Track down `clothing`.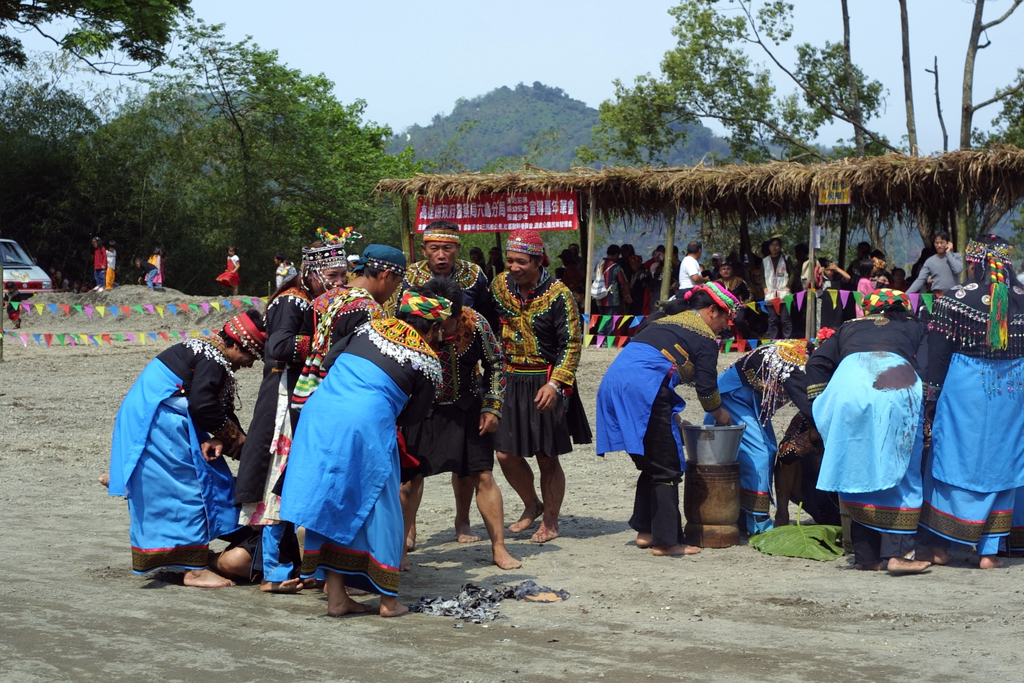
Tracked to 395/247/490/479.
